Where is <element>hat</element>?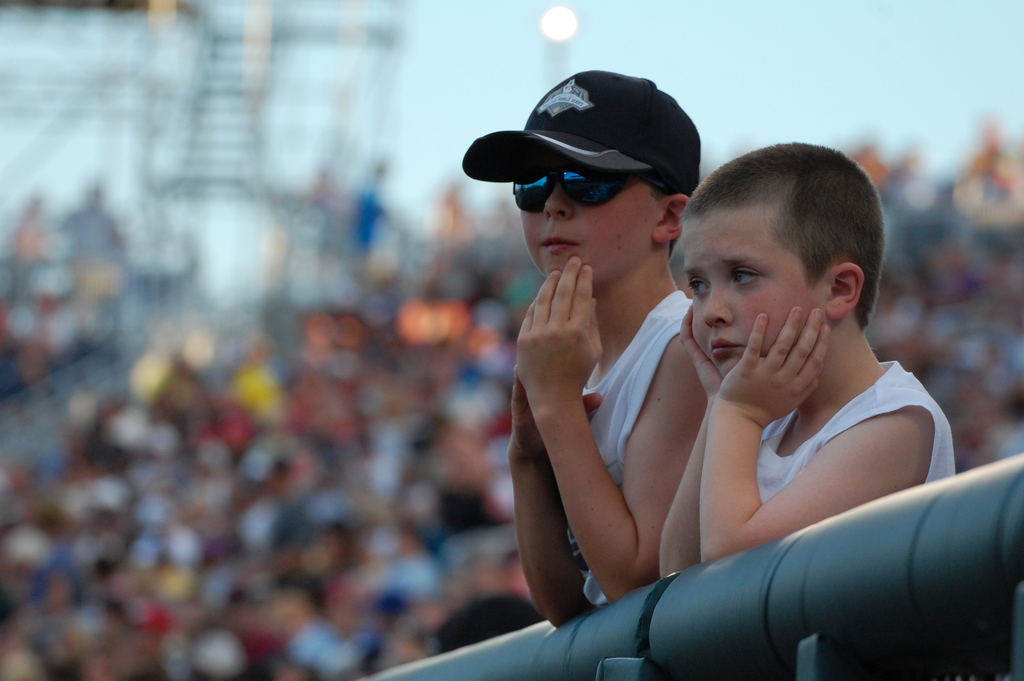
region(460, 68, 700, 193).
